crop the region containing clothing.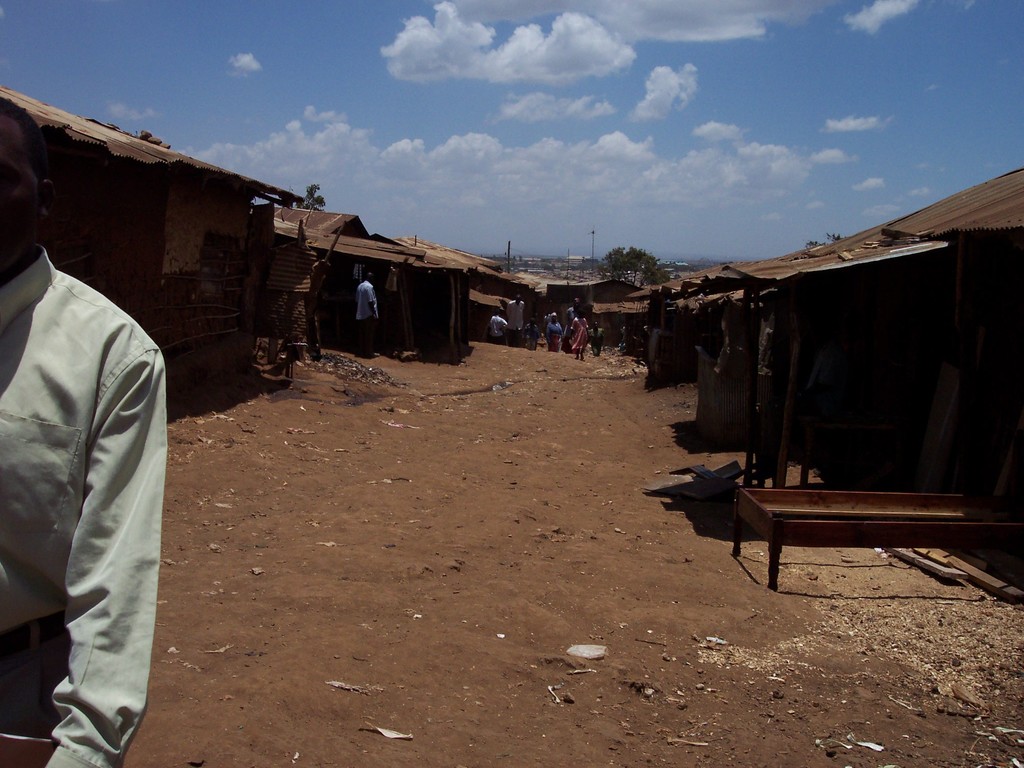
Crop region: pyautogui.locateOnScreen(568, 310, 588, 349).
